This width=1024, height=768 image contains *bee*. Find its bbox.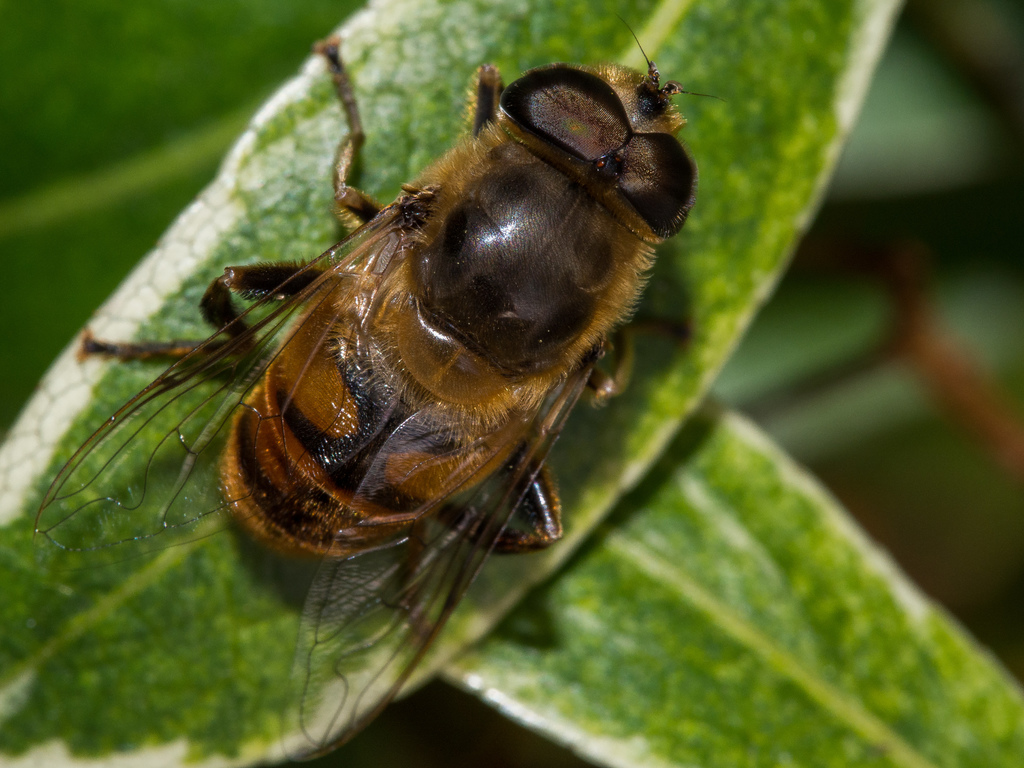
26,12,724,762.
